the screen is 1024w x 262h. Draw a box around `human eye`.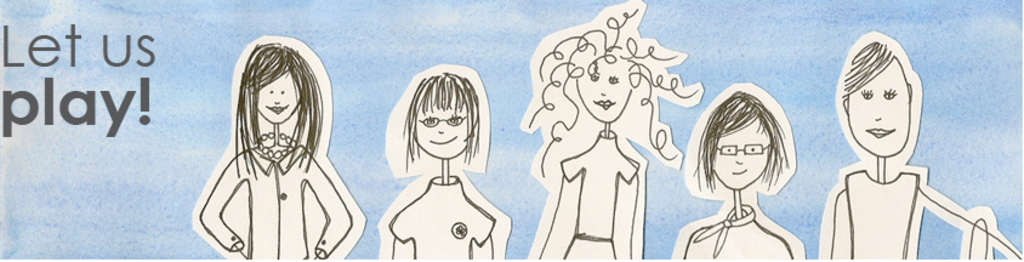
605:75:619:85.
